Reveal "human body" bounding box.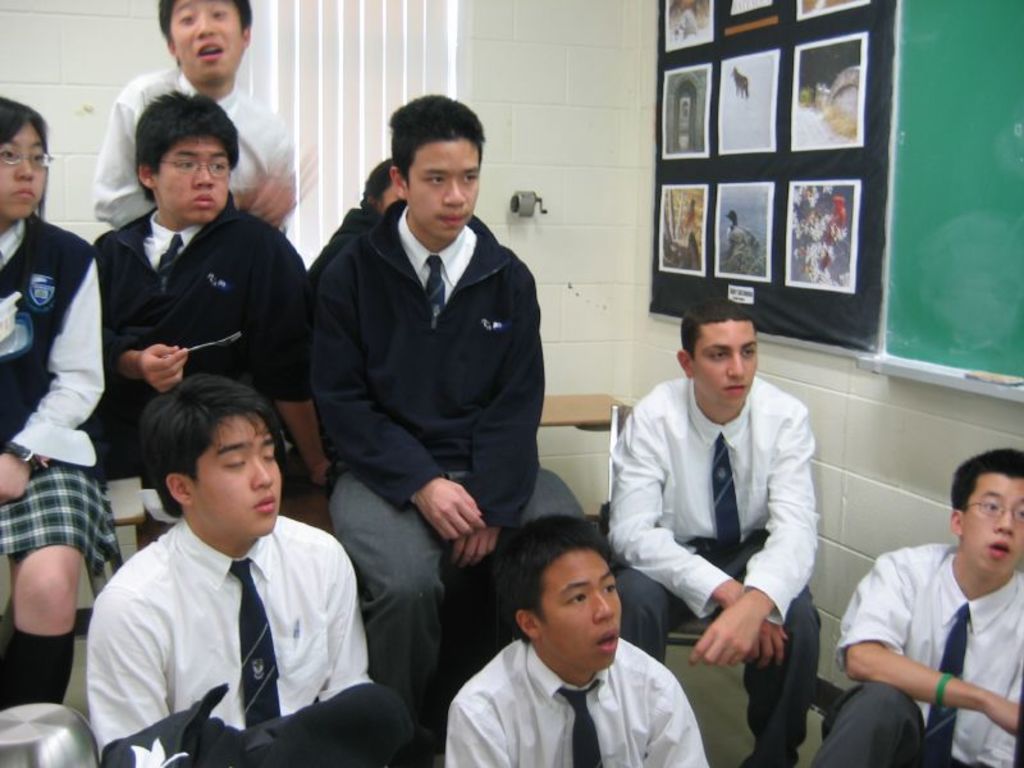
Revealed: <box>86,60,300,234</box>.
